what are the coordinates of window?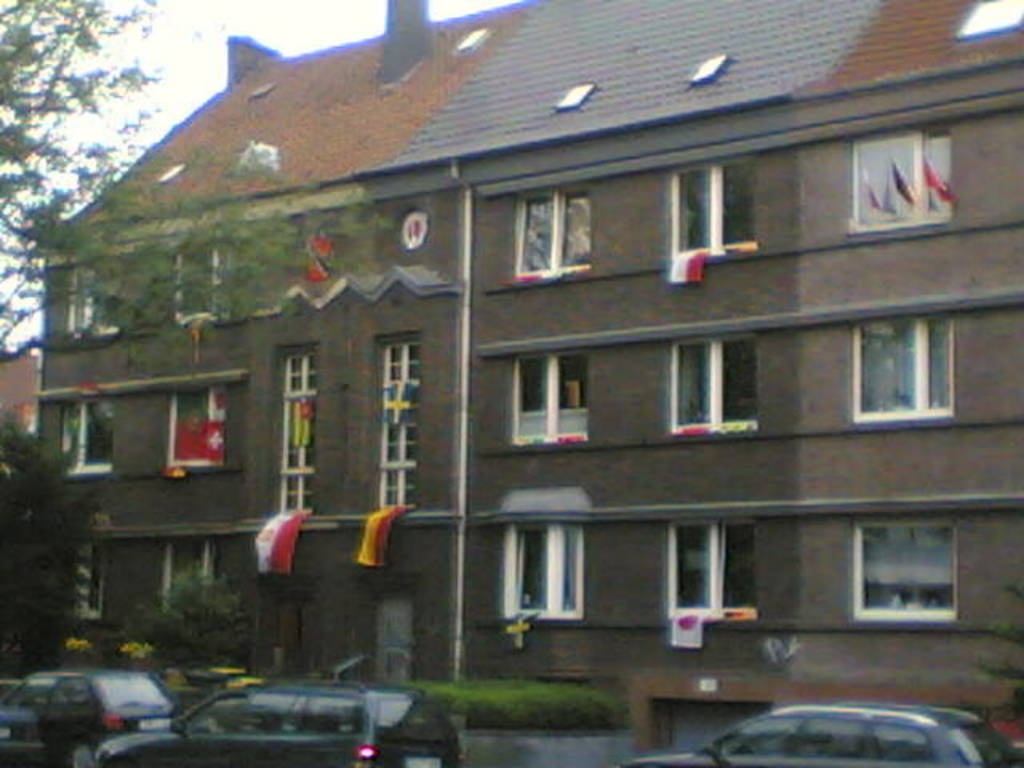
box=[277, 354, 323, 514].
